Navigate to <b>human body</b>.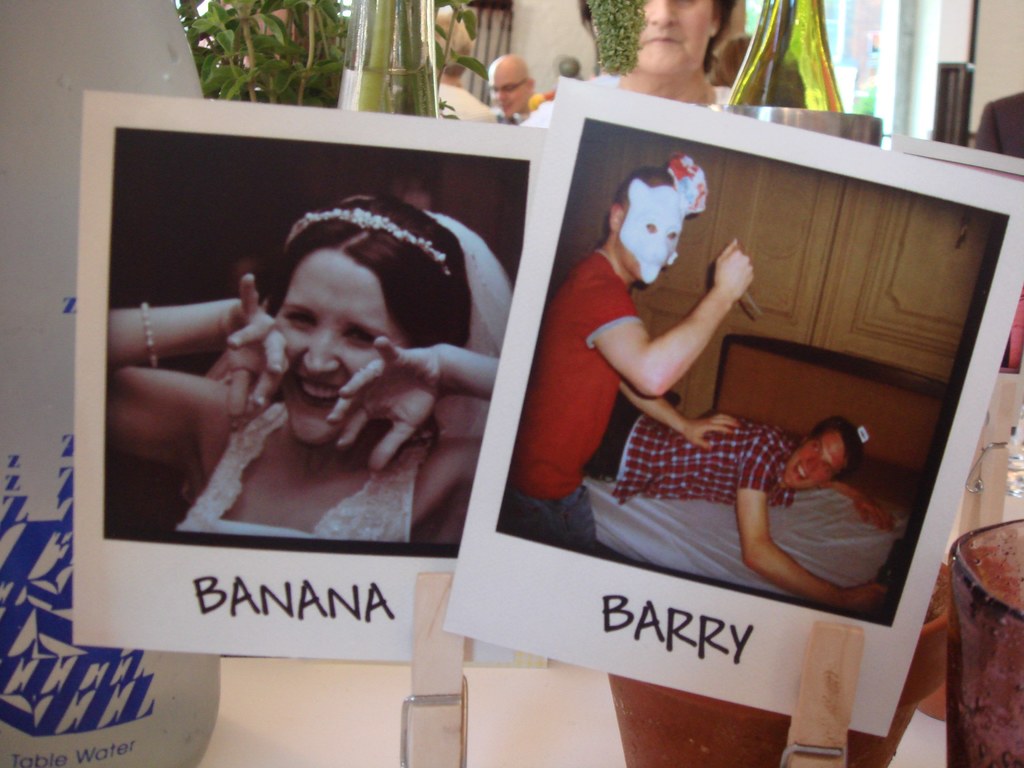
Navigation target: (433,73,499,124).
